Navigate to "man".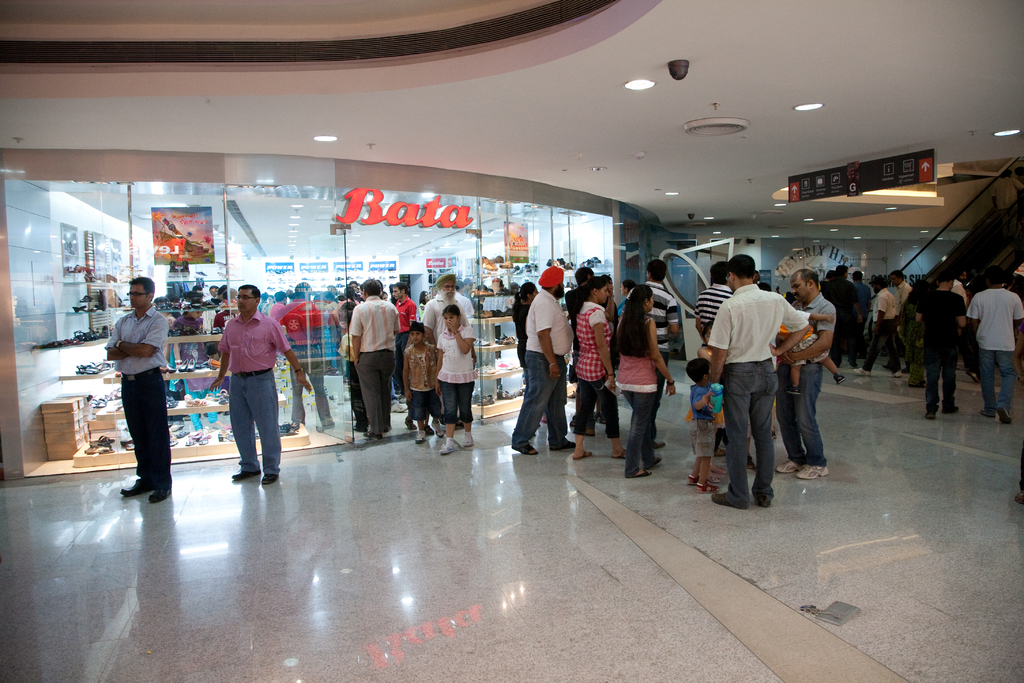
Navigation target: 483, 276, 515, 356.
